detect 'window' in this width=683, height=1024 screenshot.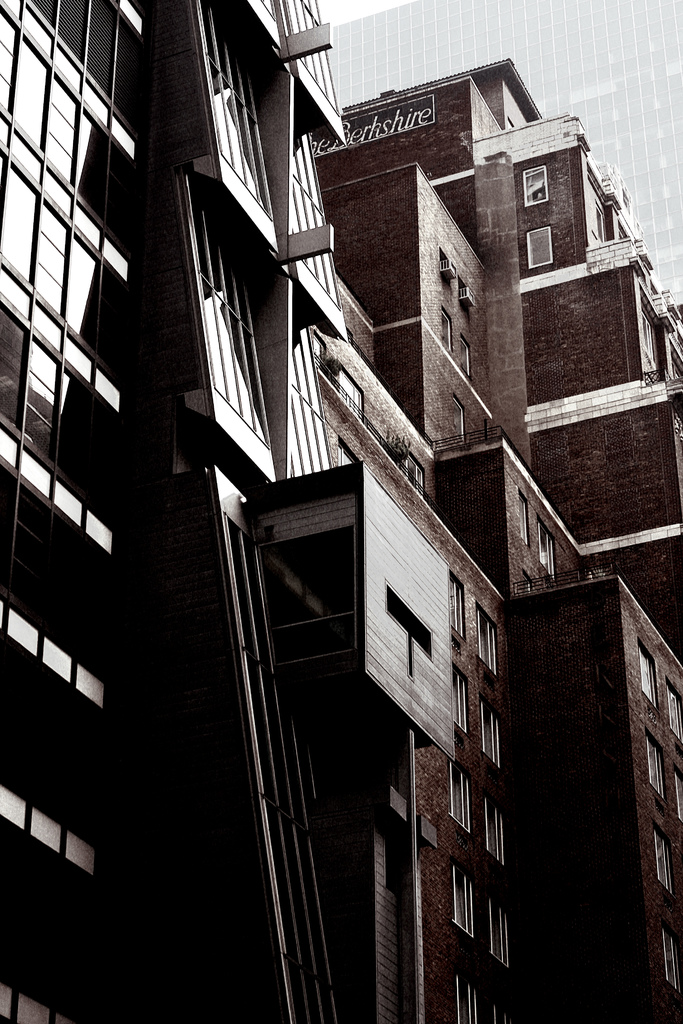
Detection: 637:634:654:714.
